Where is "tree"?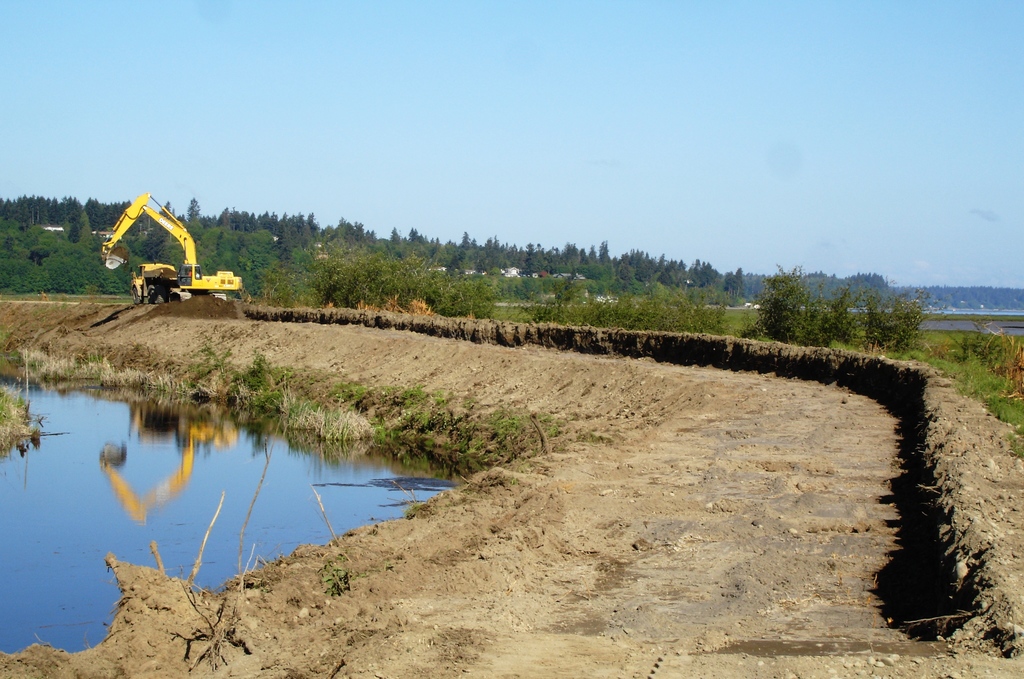
Rect(598, 249, 627, 285).
